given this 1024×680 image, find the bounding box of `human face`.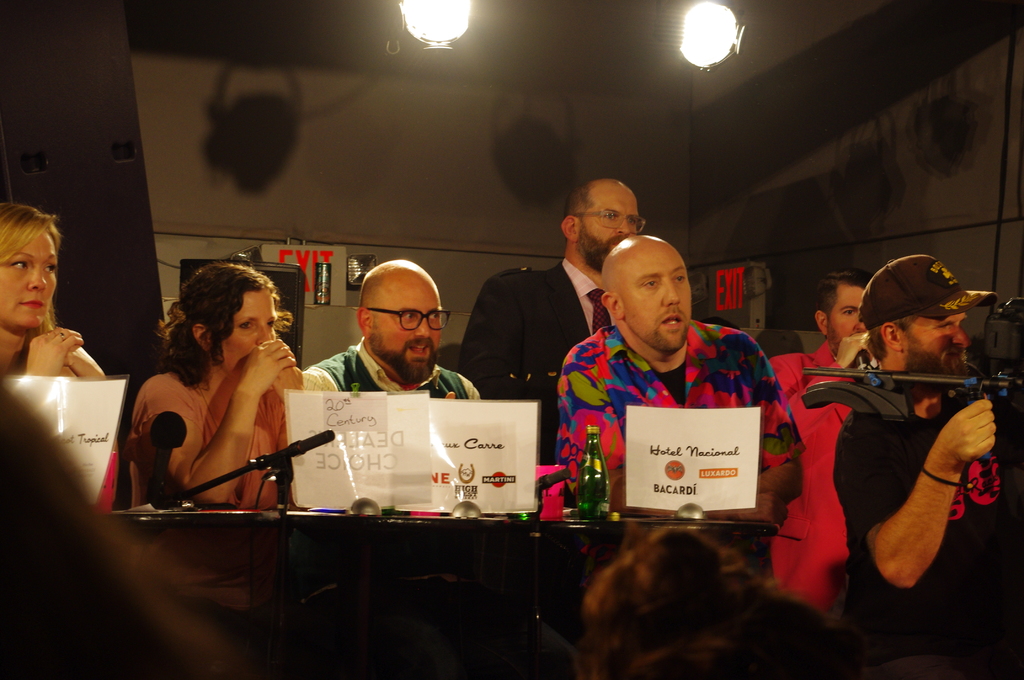
rect(0, 230, 54, 324).
